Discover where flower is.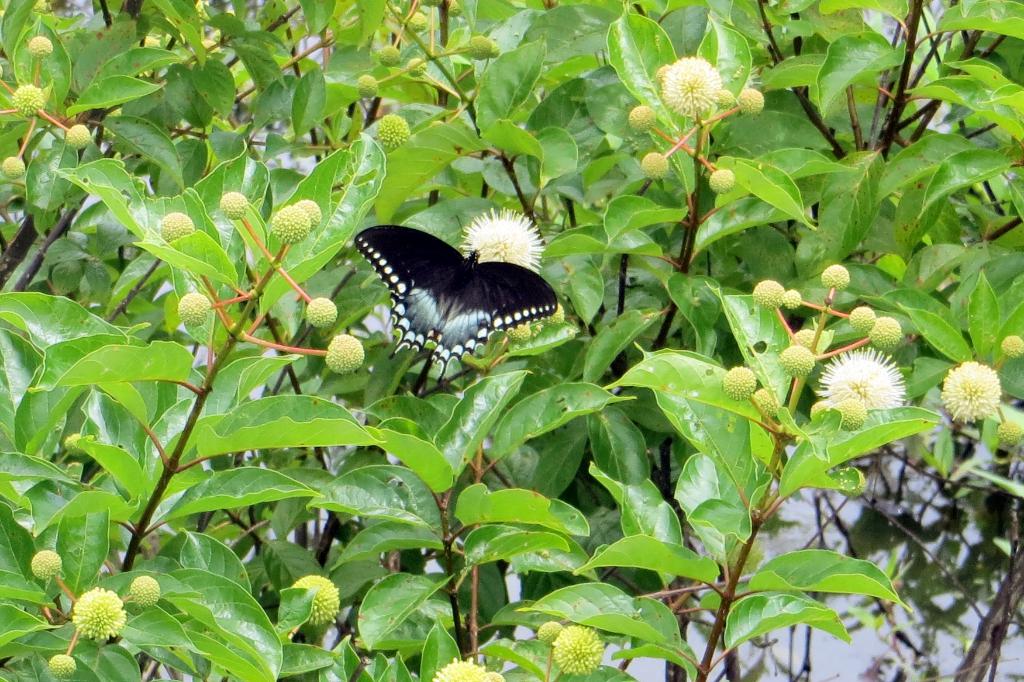
Discovered at Rect(995, 423, 1023, 459).
